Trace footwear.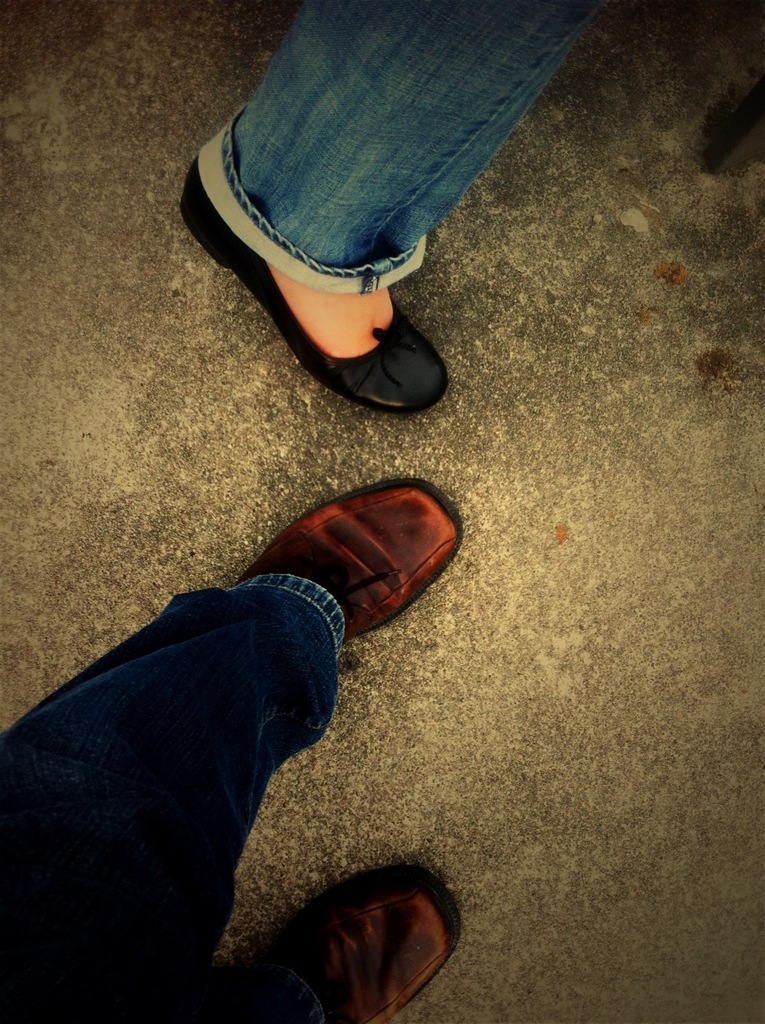
Traced to (227,480,460,644).
